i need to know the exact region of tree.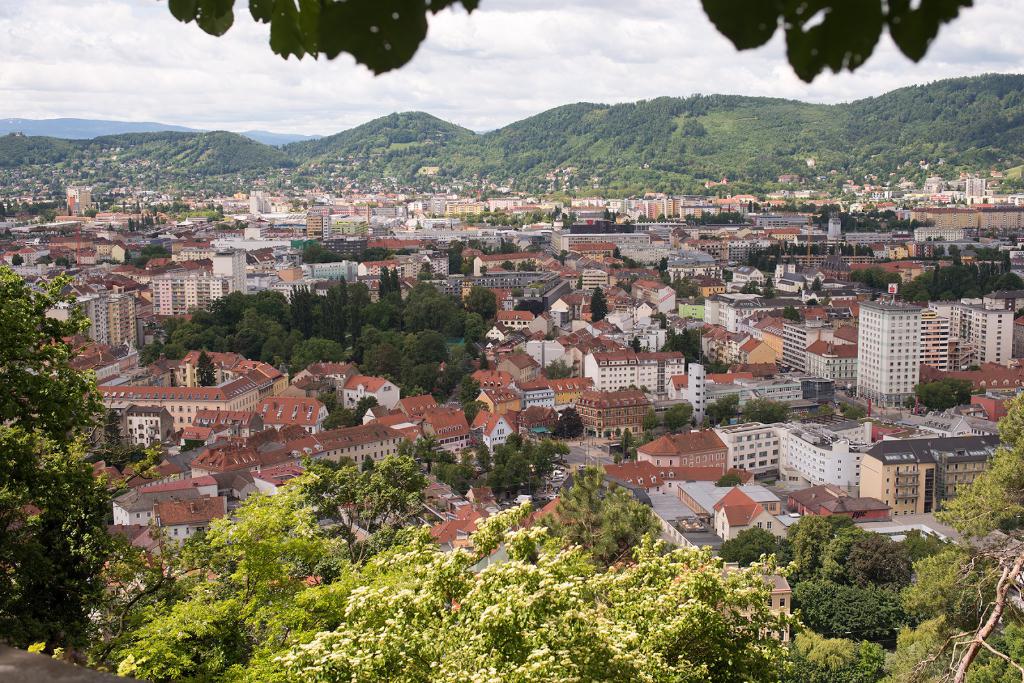
Region: region(104, 223, 116, 234).
